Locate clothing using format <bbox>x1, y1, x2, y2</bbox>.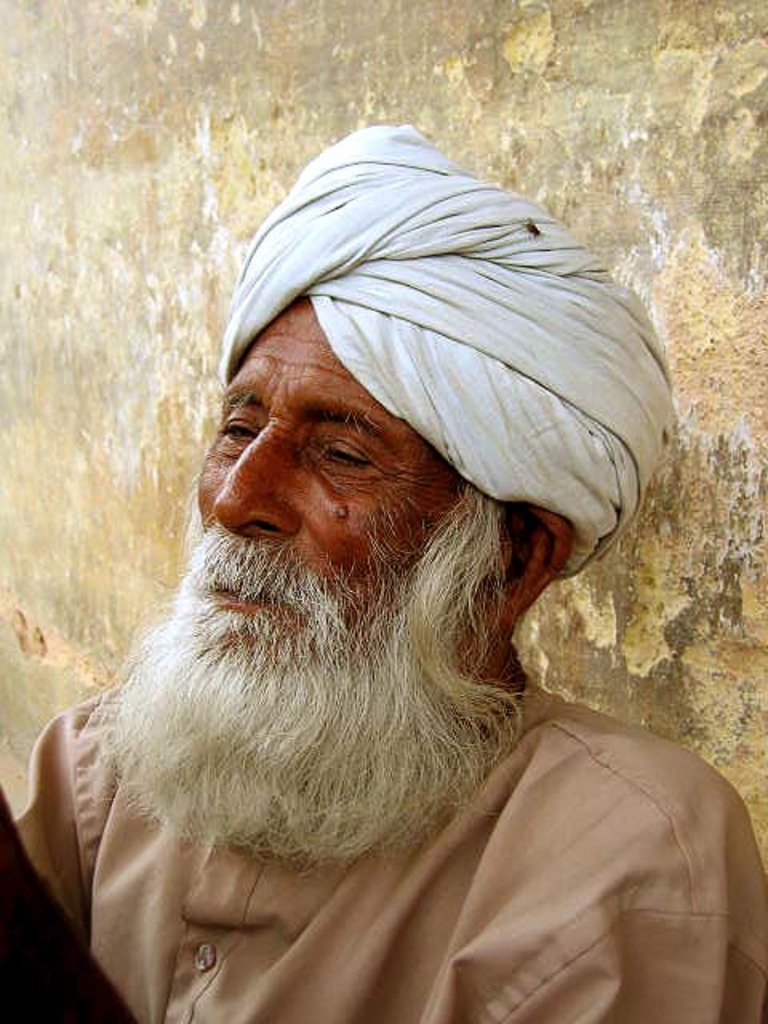
<bbox>144, 670, 767, 1008</bbox>.
